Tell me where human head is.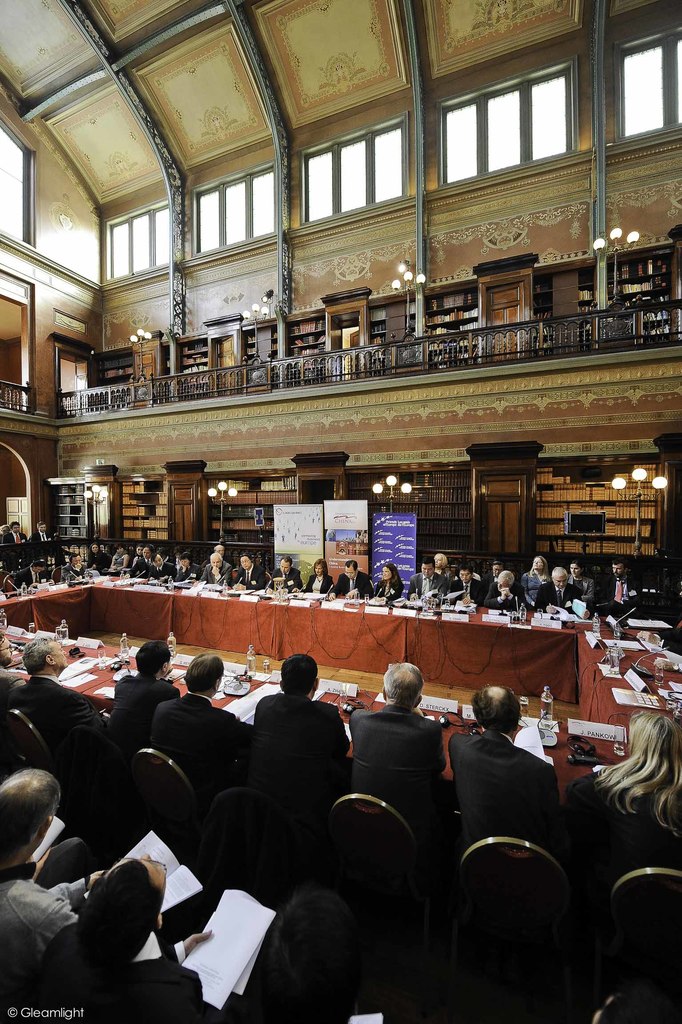
human head is at box=[20, 639, 64, 679].
